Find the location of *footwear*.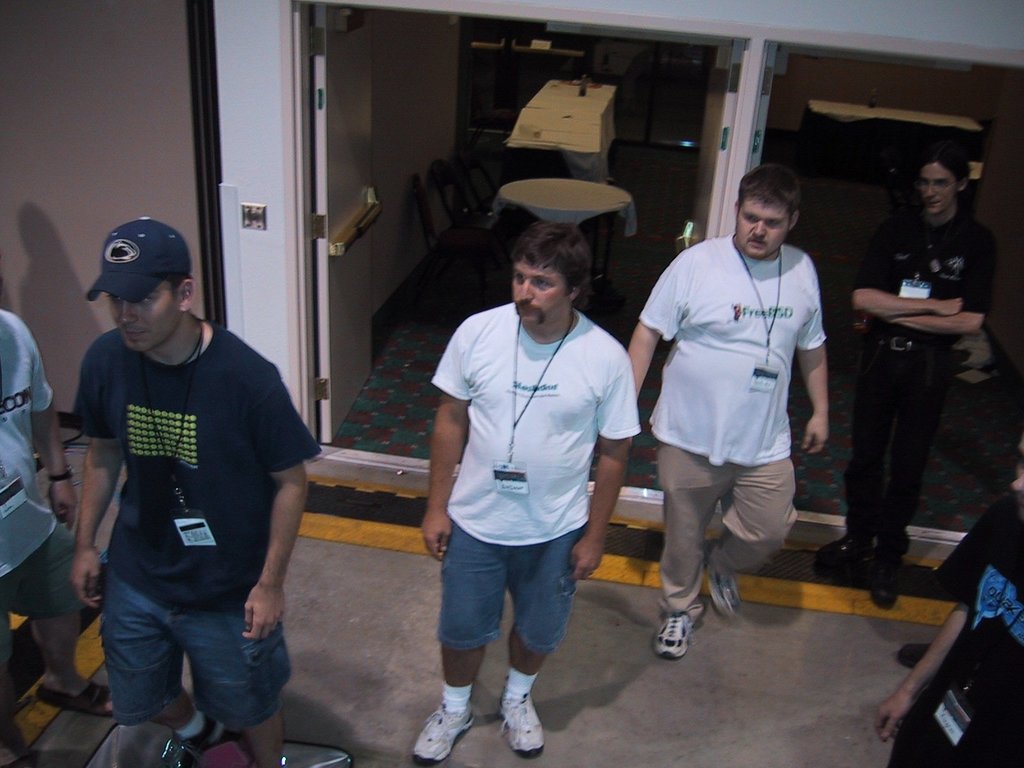
Location: (162,712,223,767).
